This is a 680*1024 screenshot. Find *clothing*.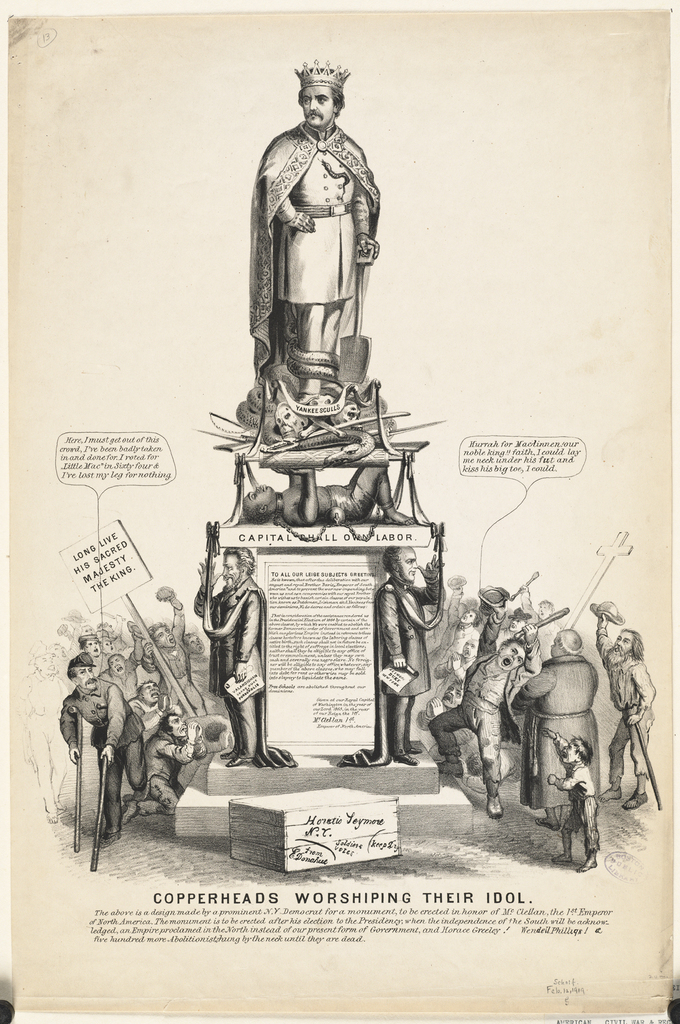
Bounding box: (345, 579, 454, 767).
